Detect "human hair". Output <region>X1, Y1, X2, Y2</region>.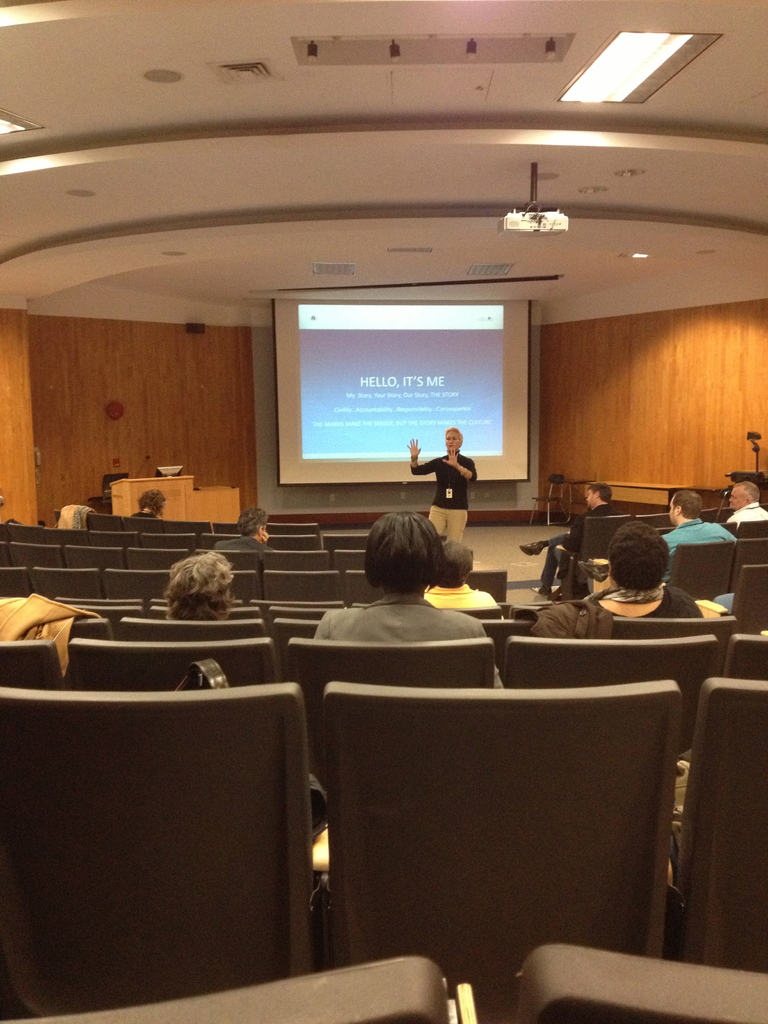
<region>434, 538, 479, 588</region>.
